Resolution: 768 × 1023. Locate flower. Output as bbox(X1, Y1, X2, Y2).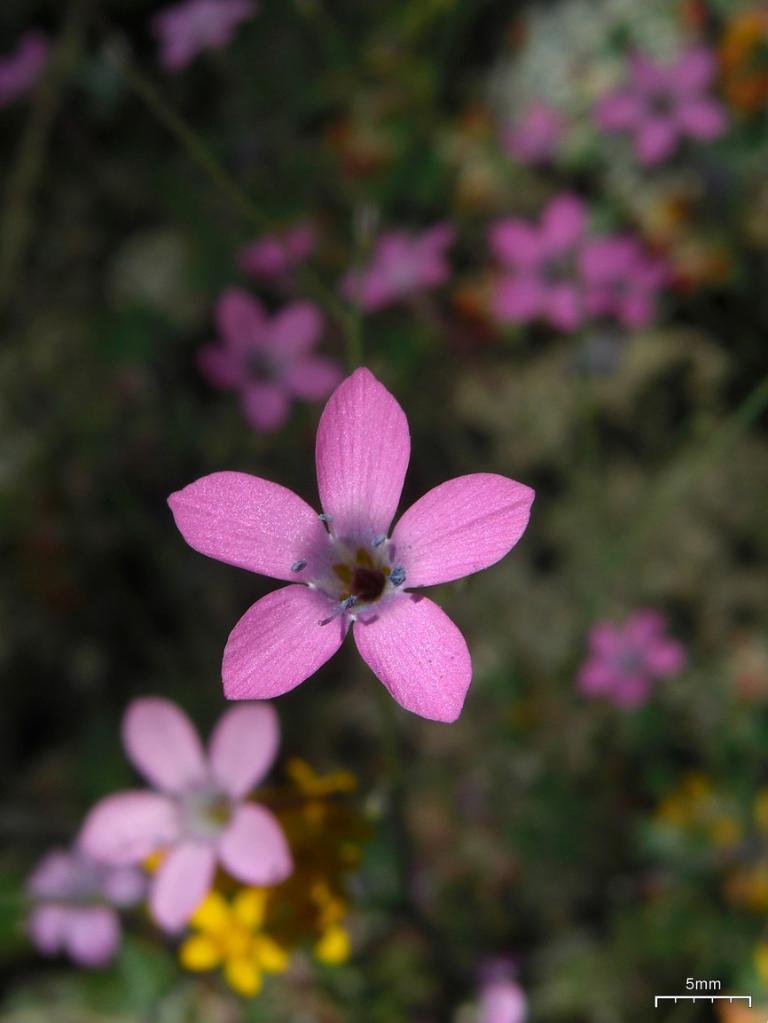
bbox(81, 695, 286, 935).
